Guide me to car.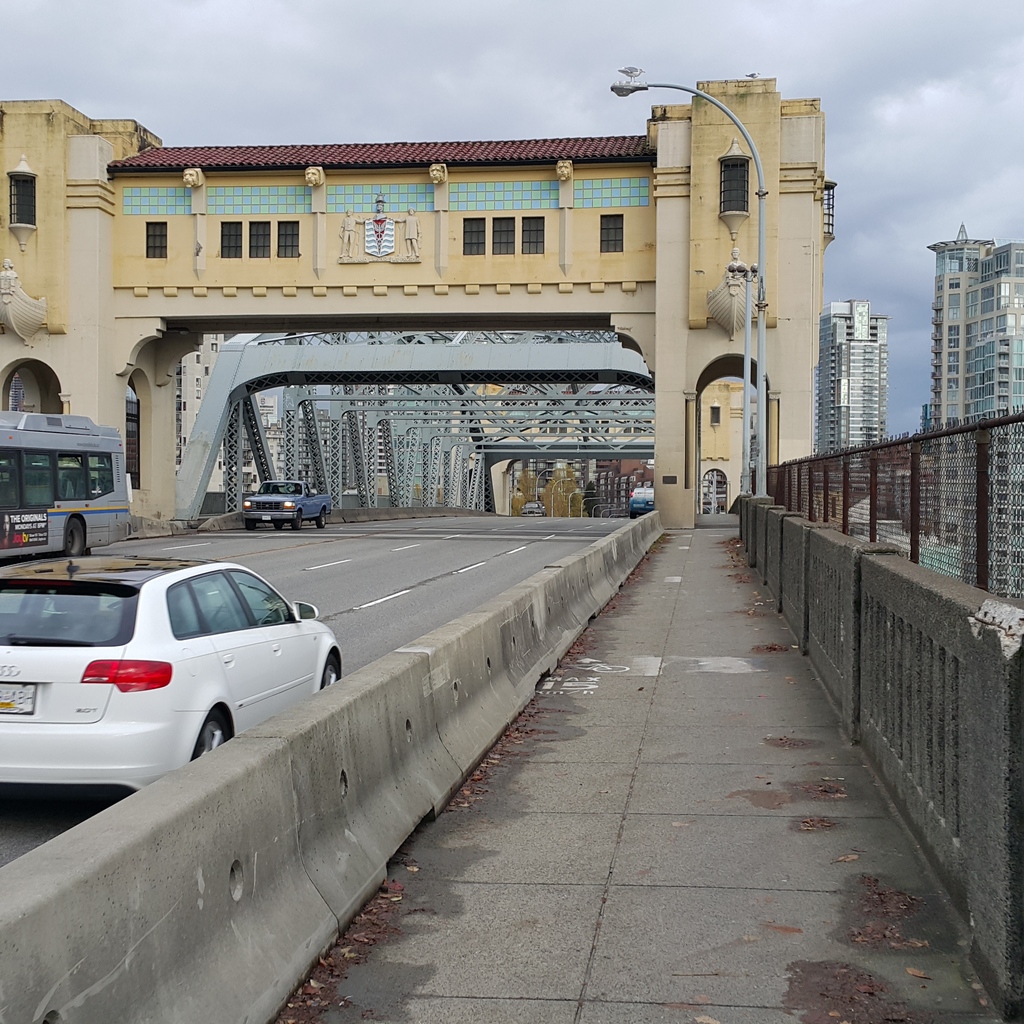
Guidance: {"x1": 522, "y1": 497, "x2": 543, "y2": 516}.
